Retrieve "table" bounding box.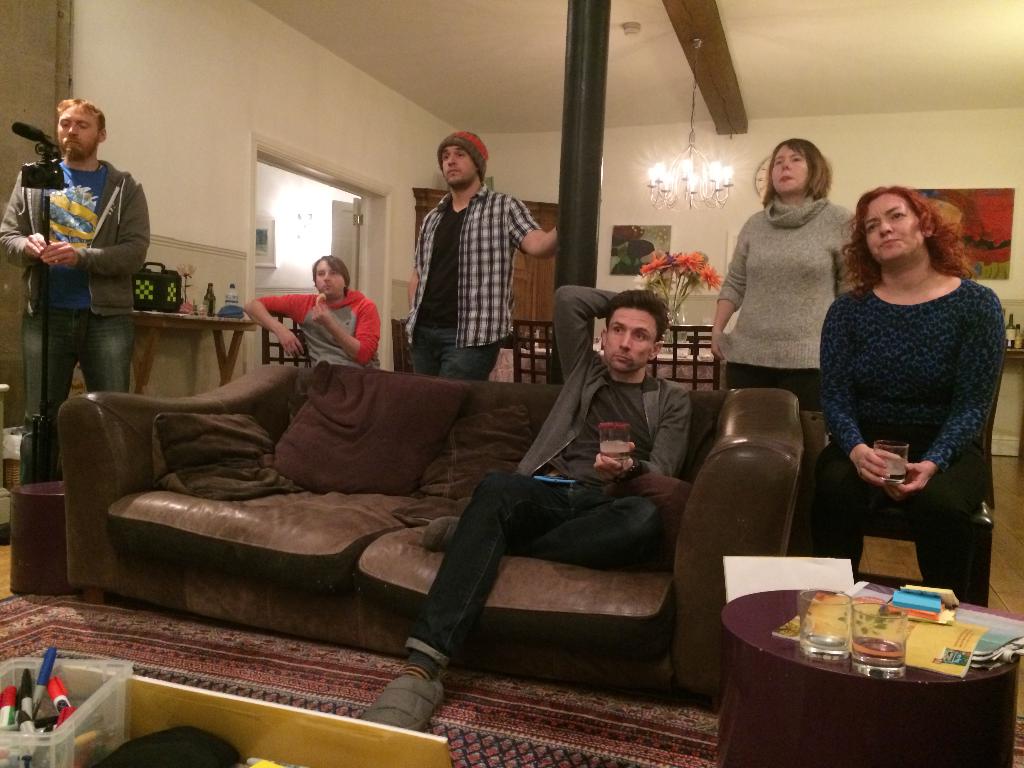
Bounding box: l=131, t=306, r=258, b=395.
